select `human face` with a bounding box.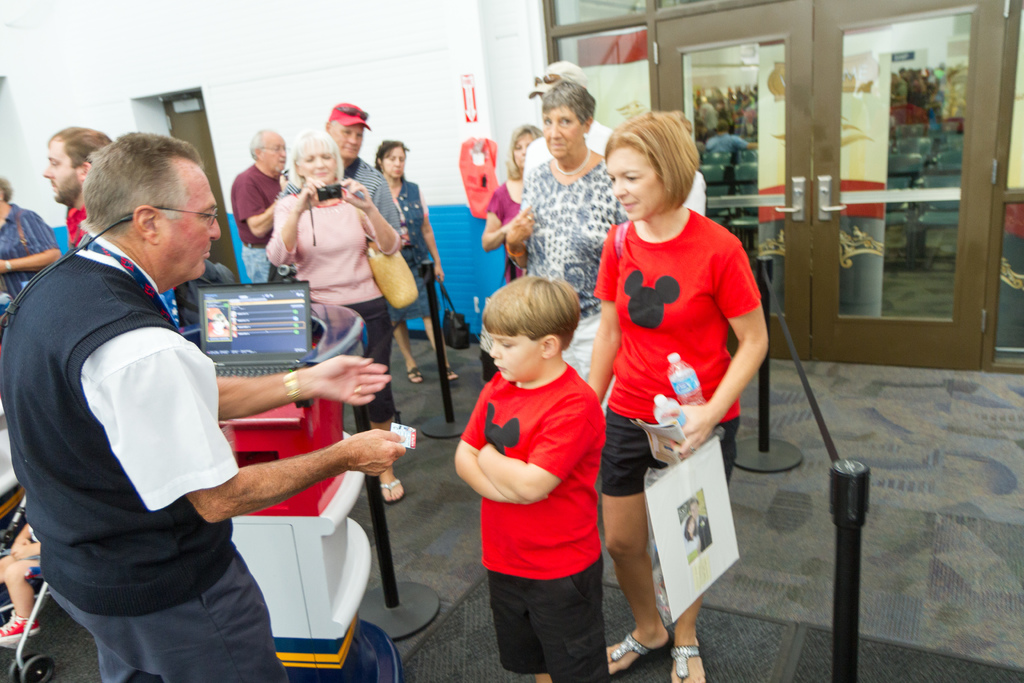
pyautogui.locateOnScreen(605, 147, 664, 218).
